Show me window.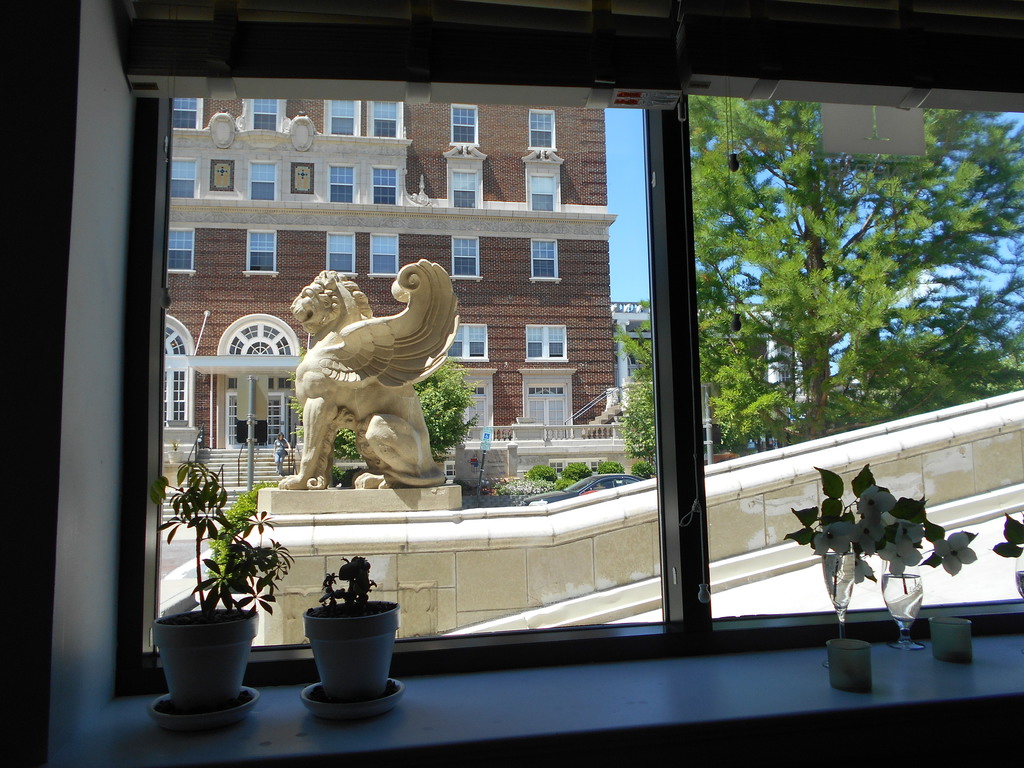
window is here: [left=172, top=95, right=202, bottom=129].
